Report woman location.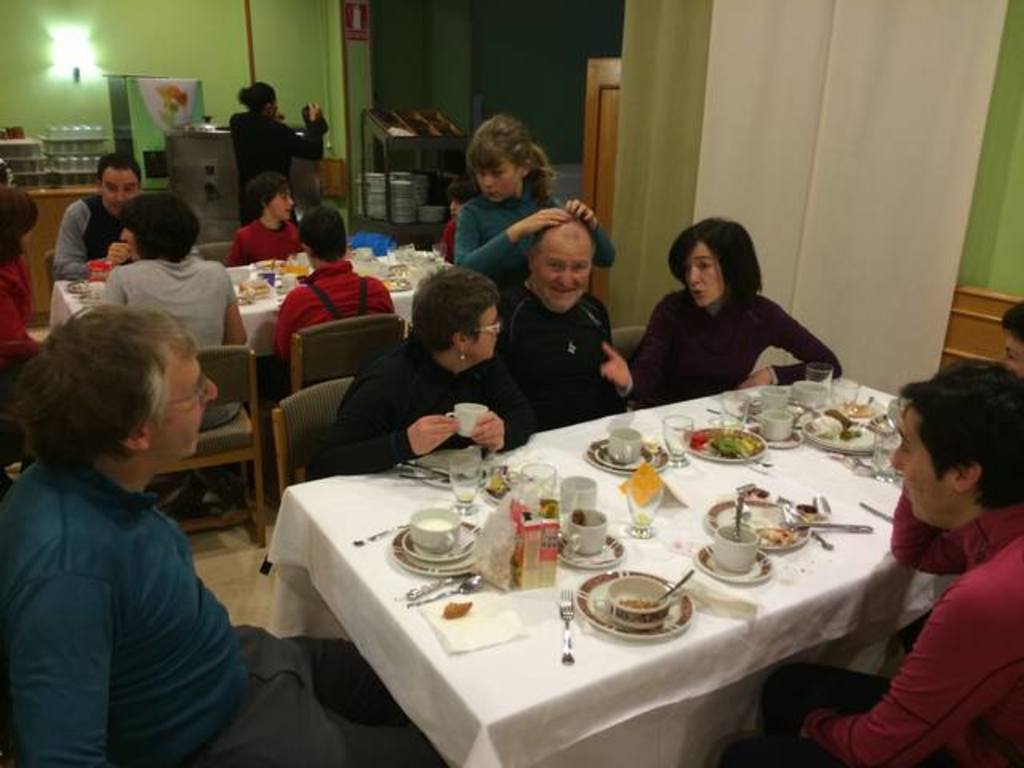
Report: bbox=[614, 213, 864, 392].
